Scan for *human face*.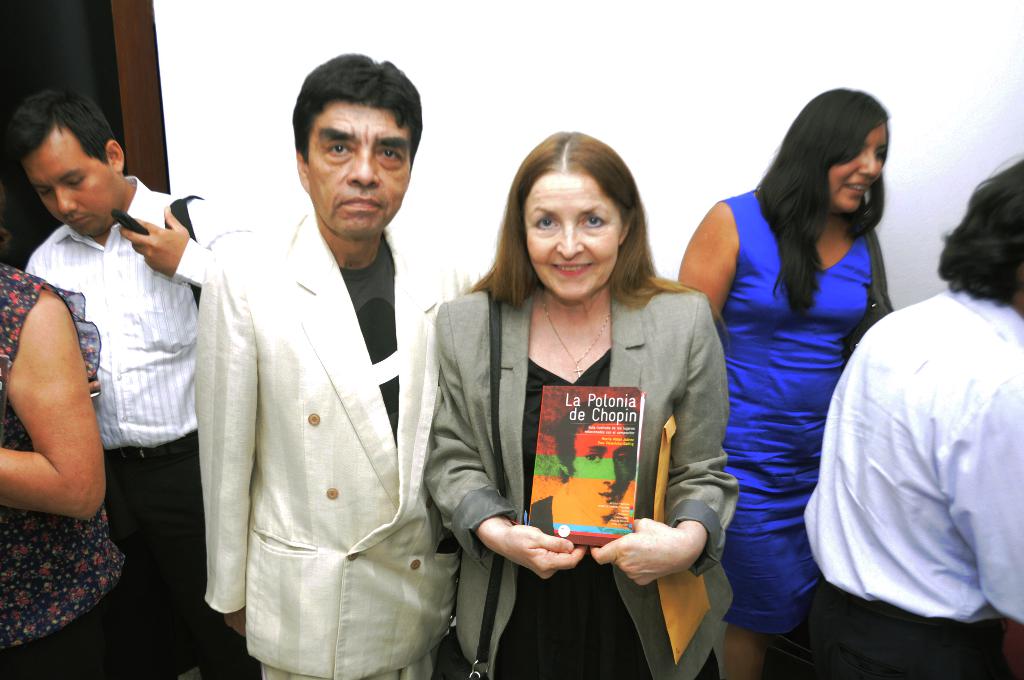
Scan result: Rect(308, 99, 409, 239).
